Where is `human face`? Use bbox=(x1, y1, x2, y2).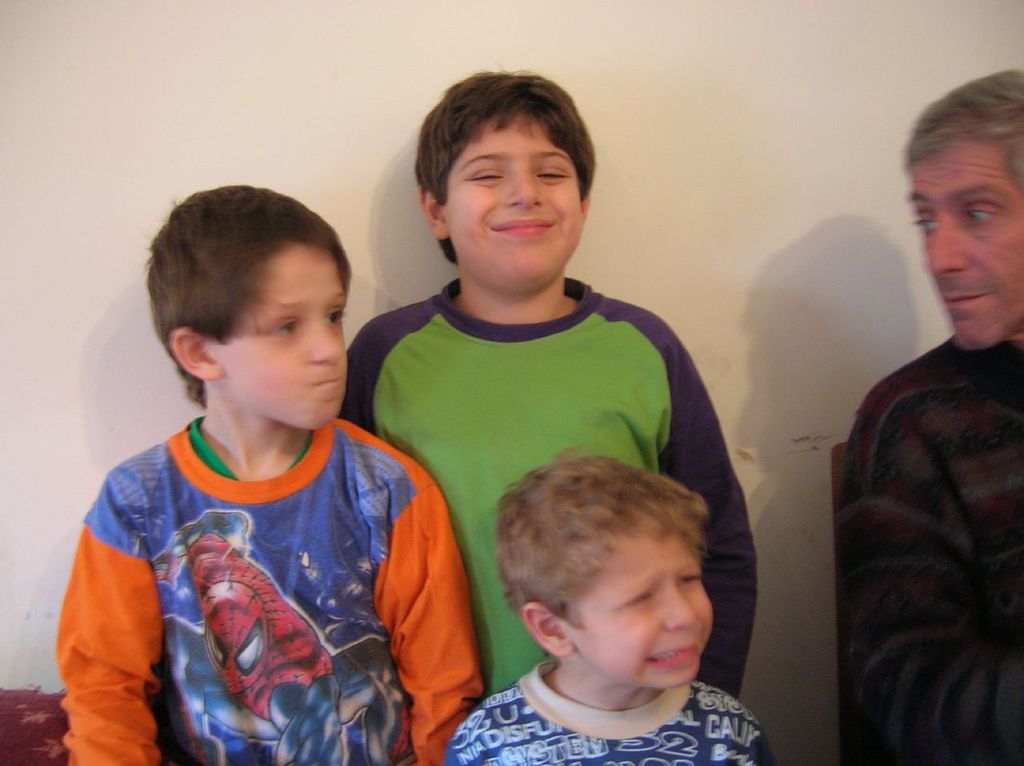
bbox=(218, 245, 350, 431).
